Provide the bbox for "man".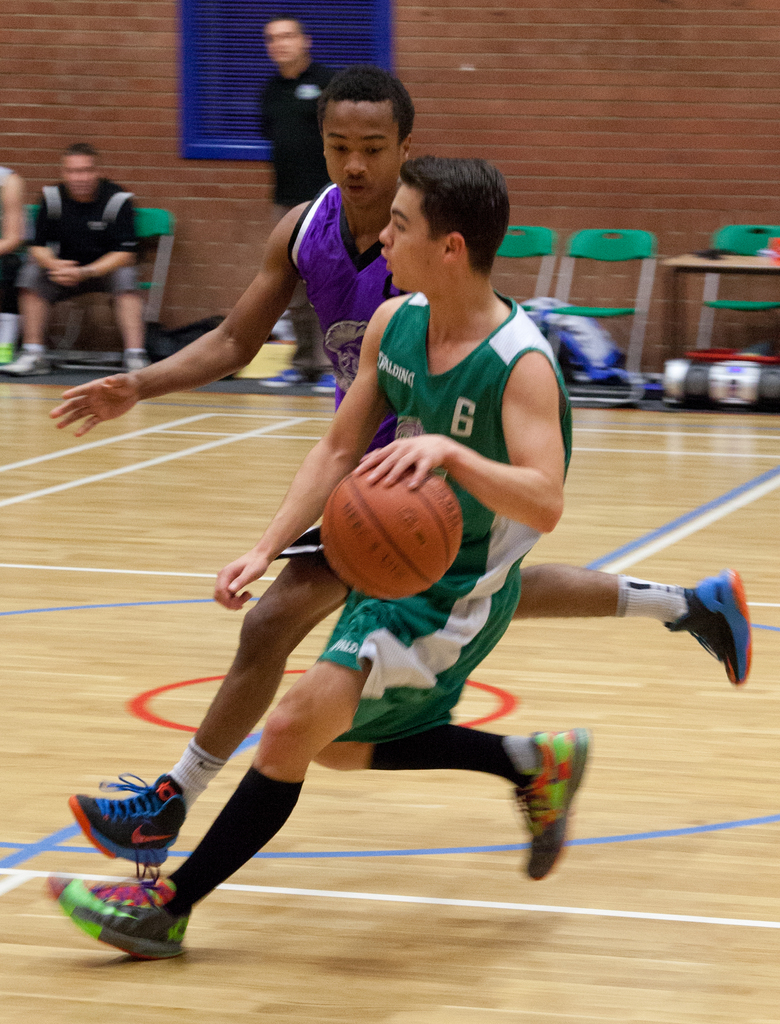
locate(0, 141, 149, 375).
